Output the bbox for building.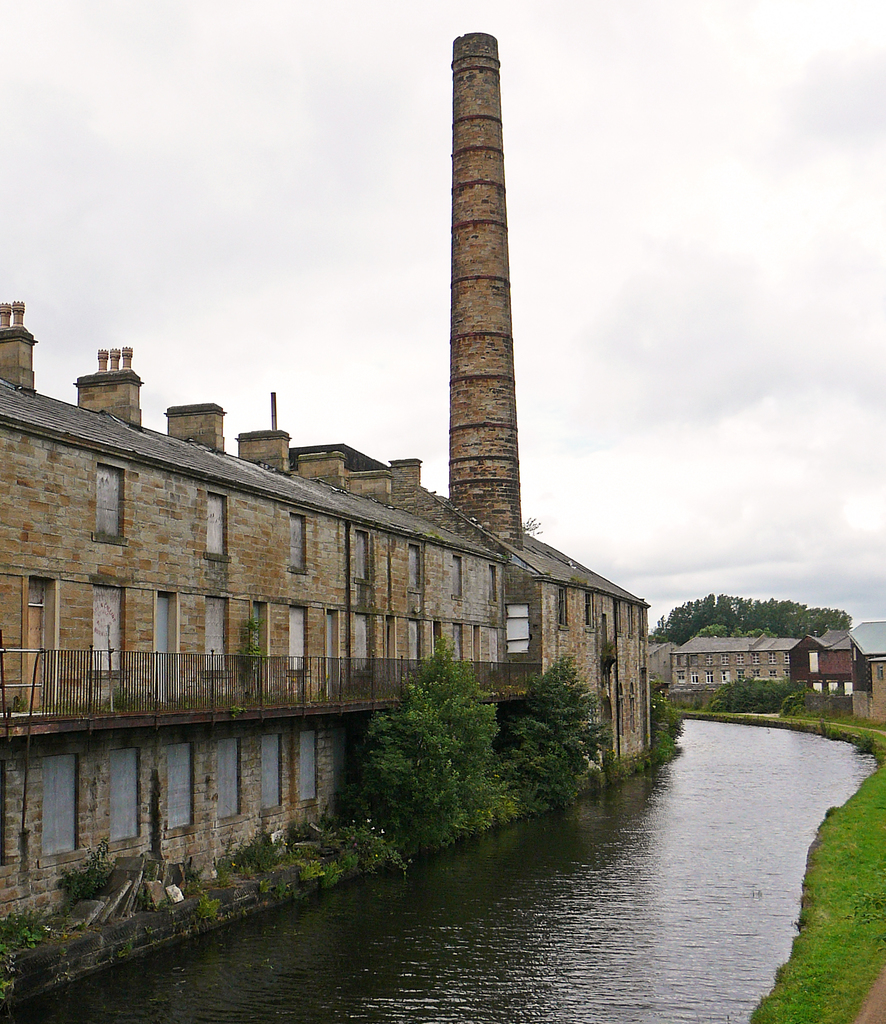
848 619 885 724.
